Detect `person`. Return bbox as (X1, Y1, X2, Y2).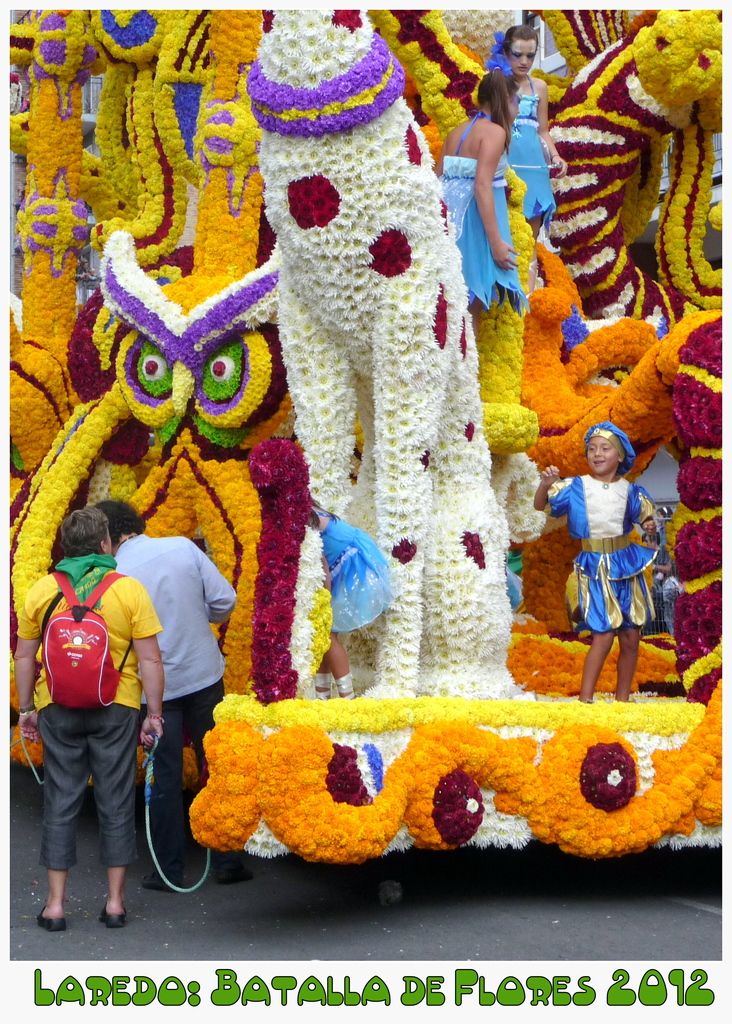
(488, 11, 567, 265).
